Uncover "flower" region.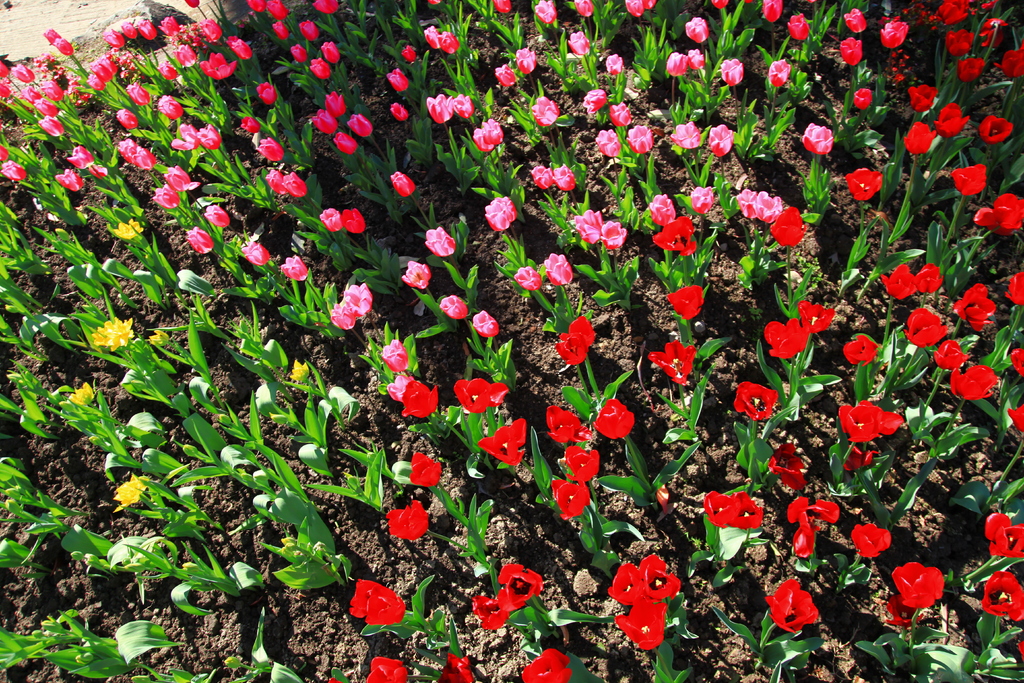
Uncovered: pyautogui.locateOnScreen(609, 559, 643, 603).
